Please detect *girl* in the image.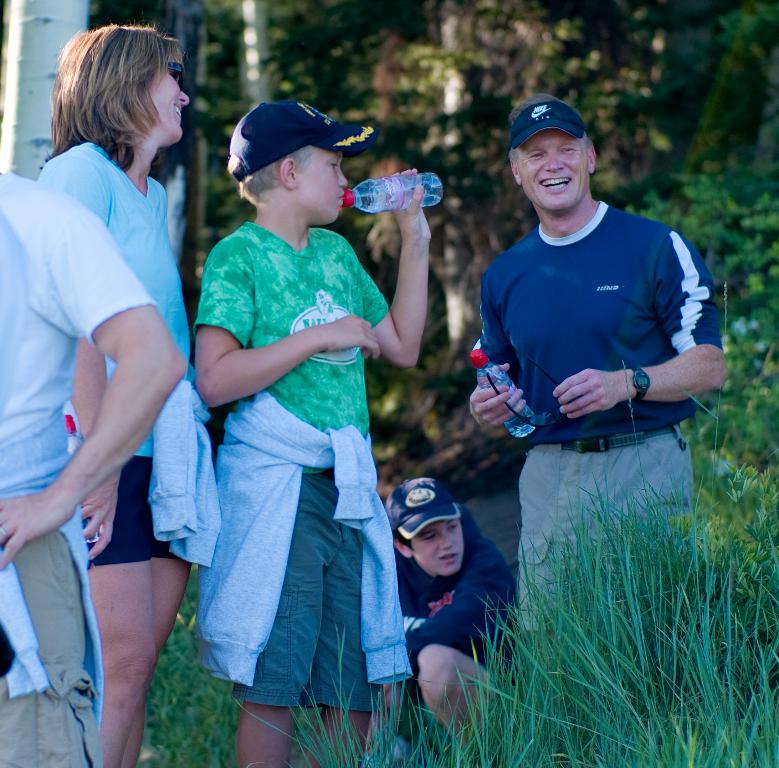
box=[37, 23, 222, 765].
